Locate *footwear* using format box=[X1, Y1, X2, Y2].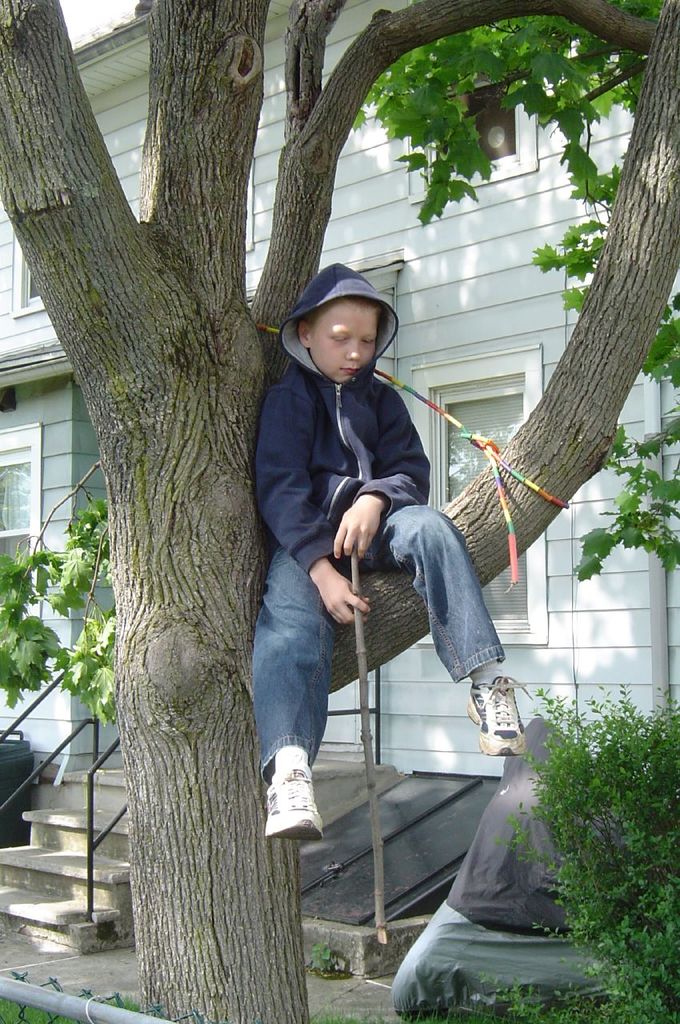
box=[459, 666, 534, 754].
